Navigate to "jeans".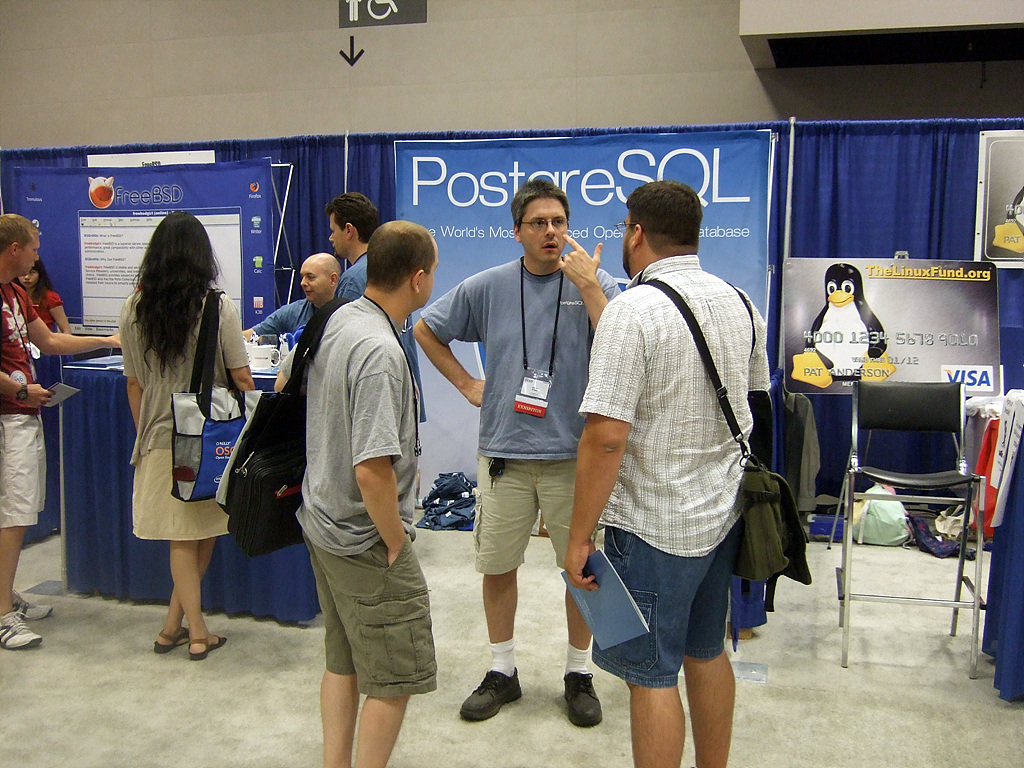
Navigation target: [x1=476, y1=458, x2=576, y2=569].
